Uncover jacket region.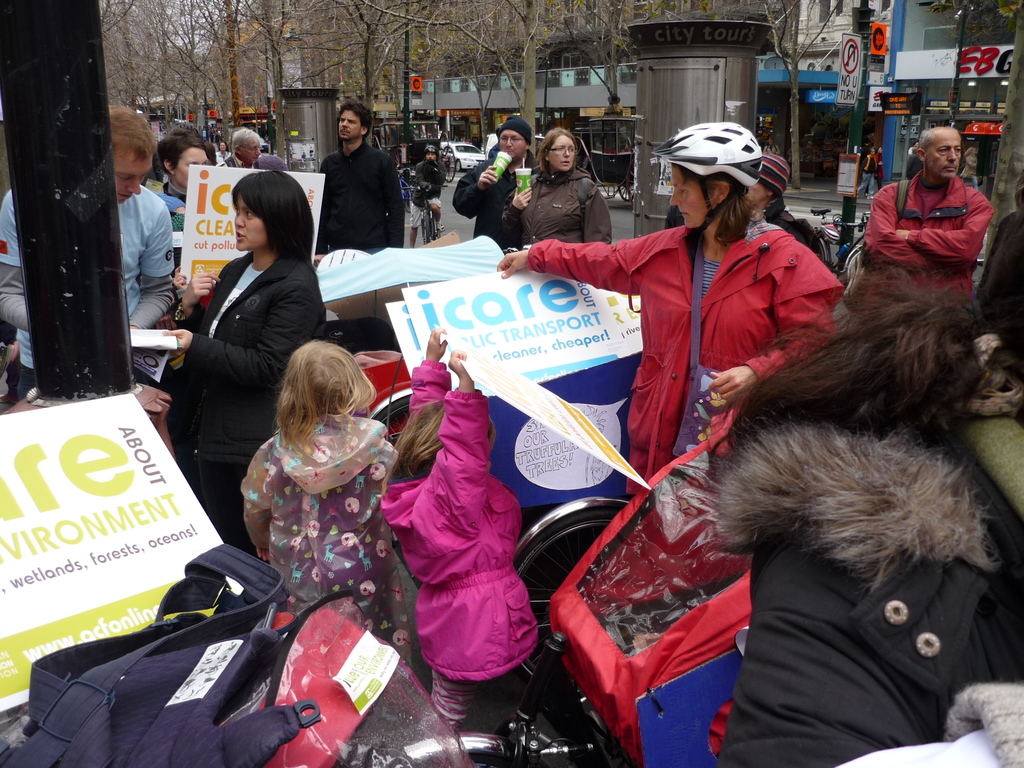
Uncovered: {"x1": 864, "y1": 171, "x2": 994, "y2": 297}.
